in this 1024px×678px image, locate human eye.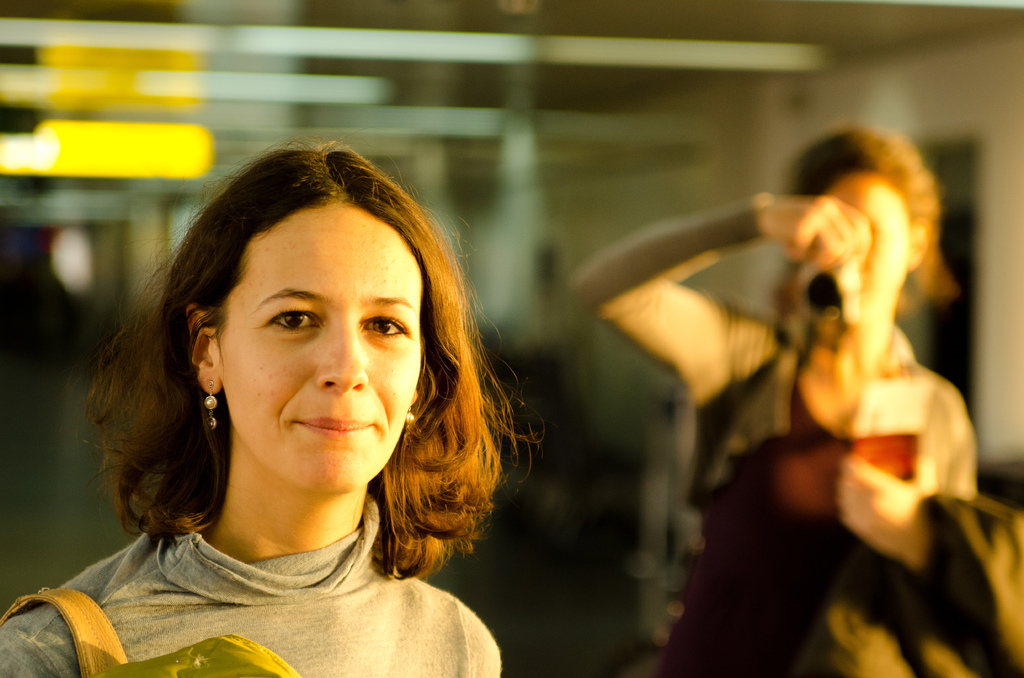
Bounding box: Rect(268, 306, 323, 341).
